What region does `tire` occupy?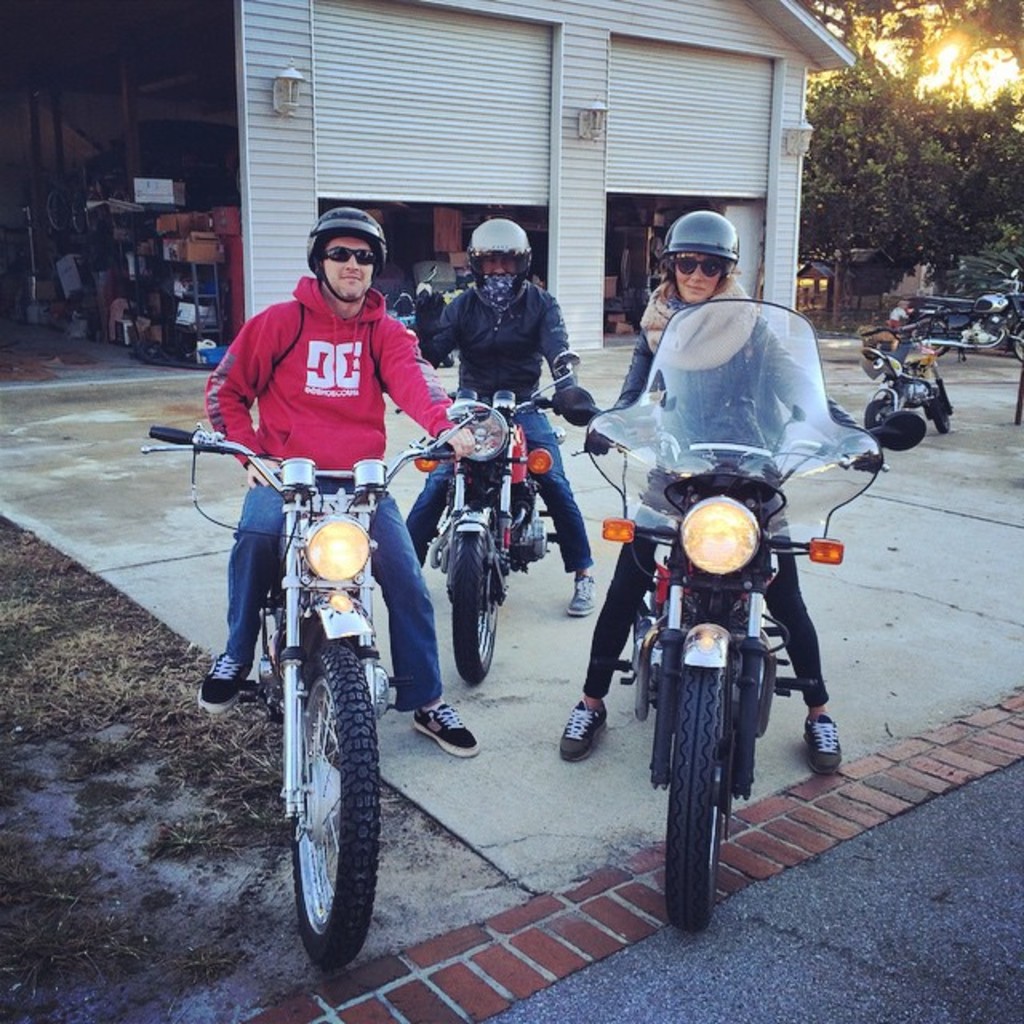
664/653/730/936.
